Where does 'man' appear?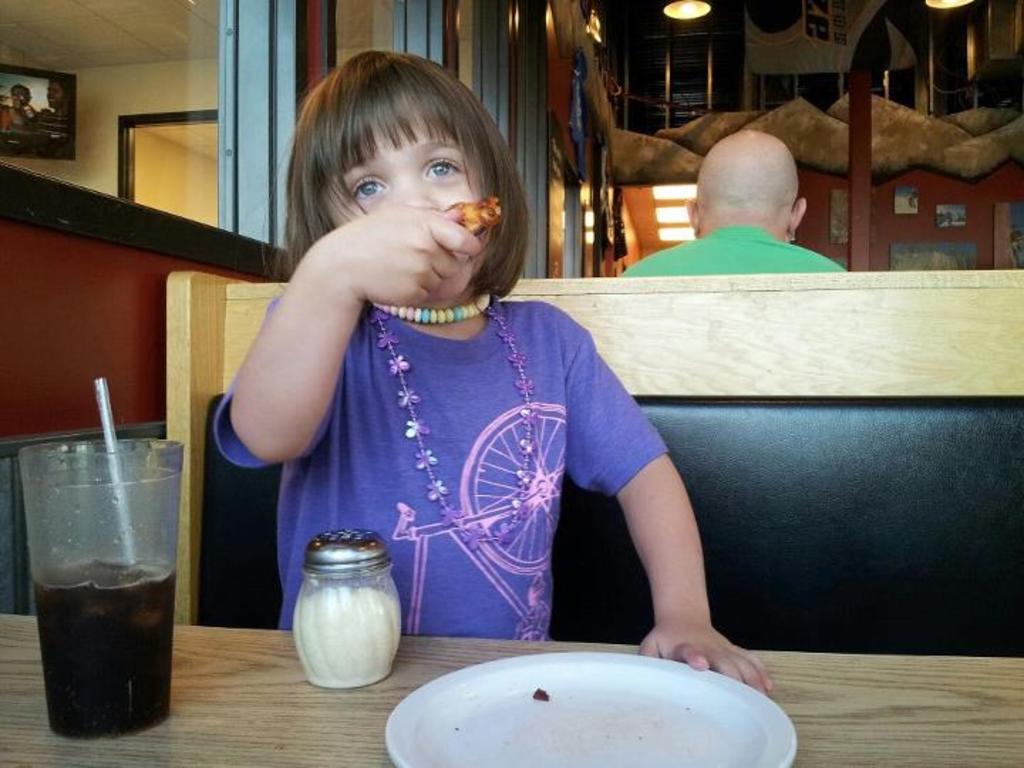
Appears at detection(657, 121, 842, 279).
